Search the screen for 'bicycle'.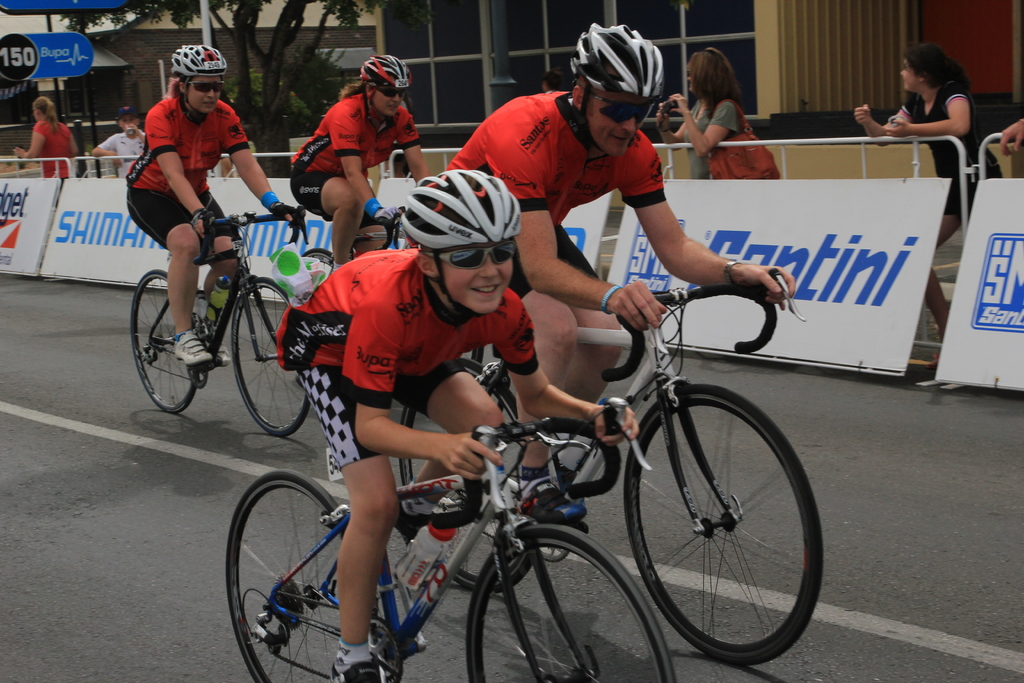
Found at (218,370,687,682).
